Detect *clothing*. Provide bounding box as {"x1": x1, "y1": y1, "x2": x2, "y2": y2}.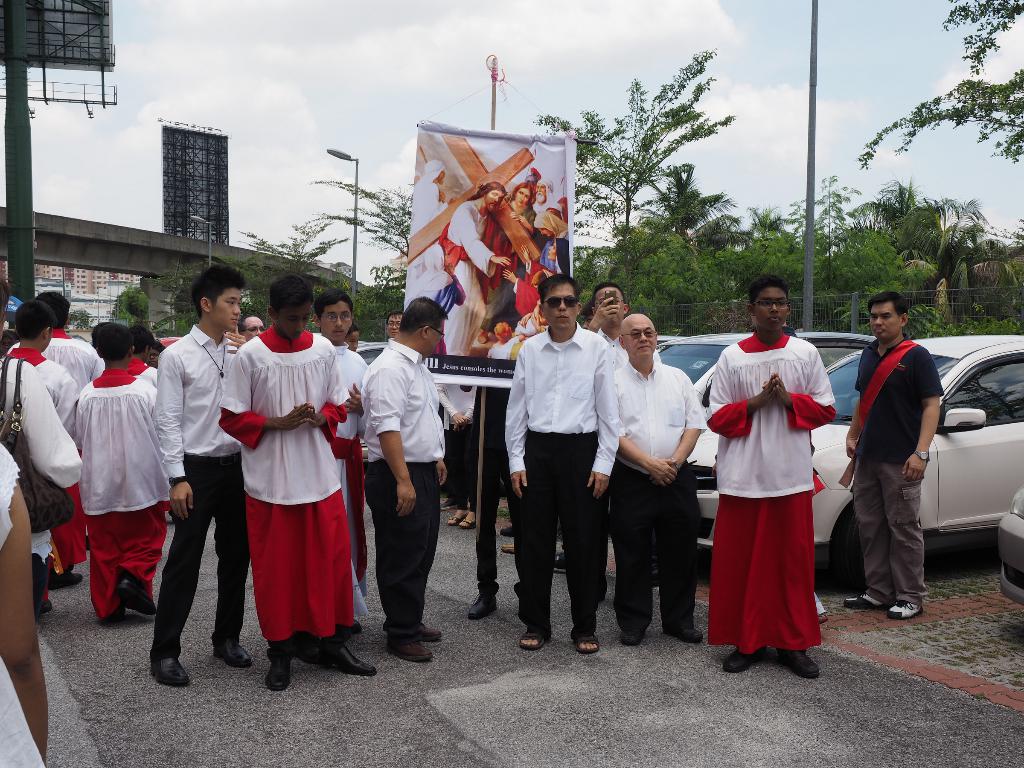
{"x1": 9, "y1": 351, "x2": 80, "y2": 461}.
